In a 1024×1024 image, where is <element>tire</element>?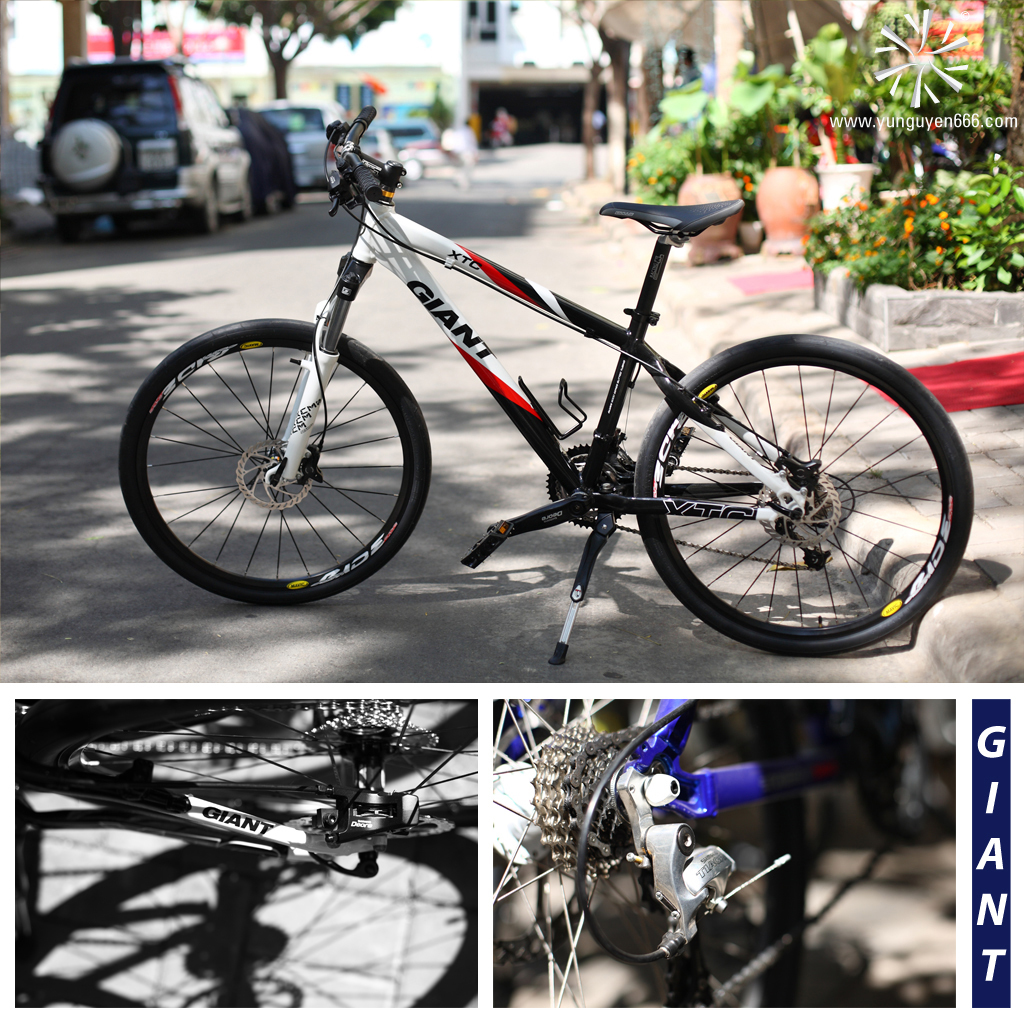
54/118/122/184.
